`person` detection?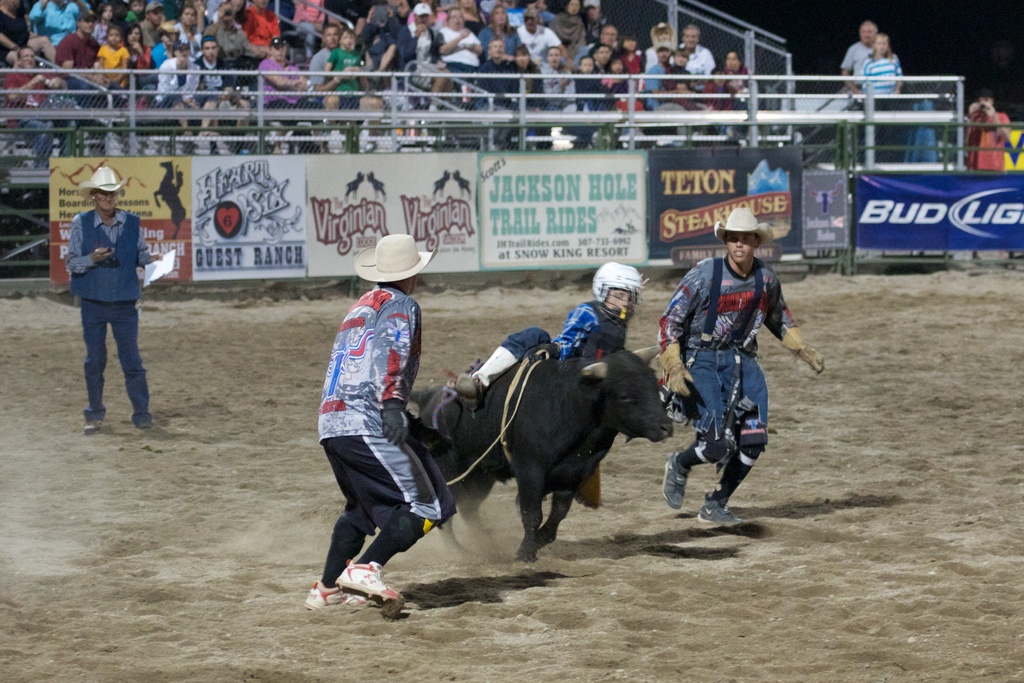
bbox=[964, 88, 1011, 169]
